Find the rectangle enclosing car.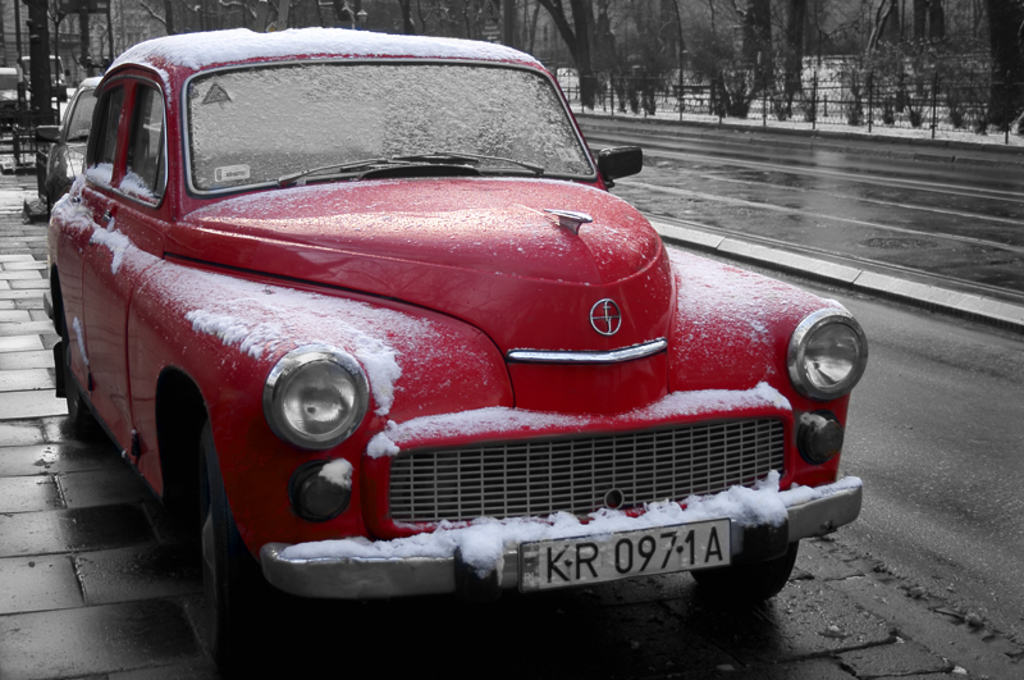
box(37, 27, 863, 670).
